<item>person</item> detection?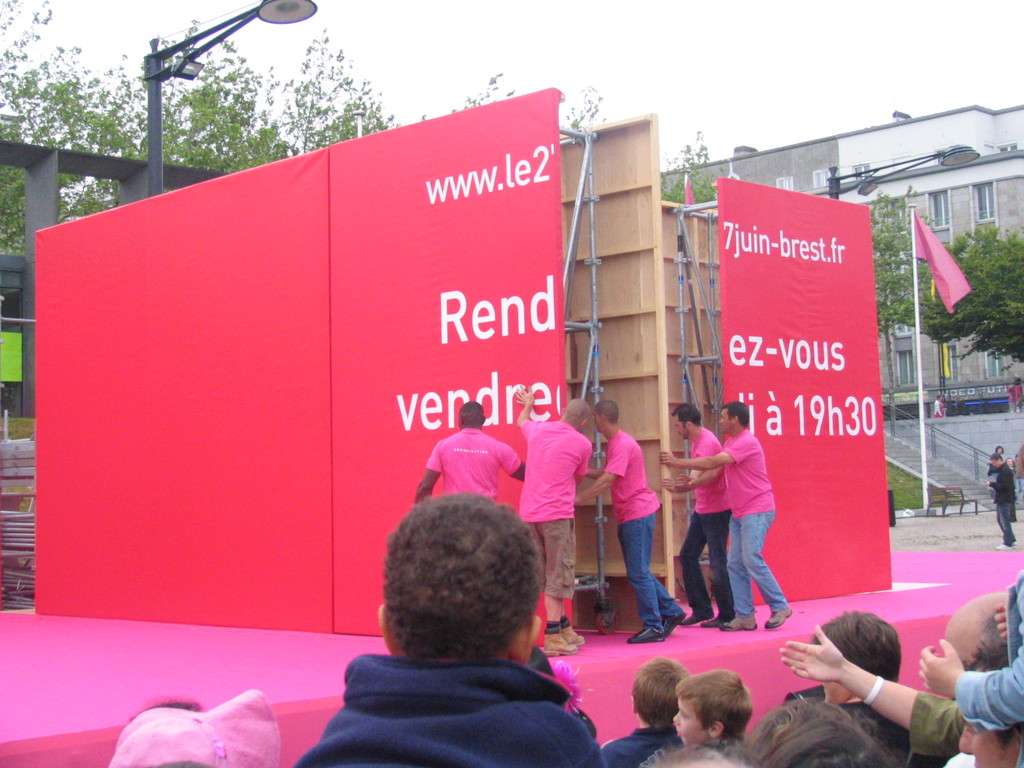
[left=693, top=385, right=787, bottom=639]
